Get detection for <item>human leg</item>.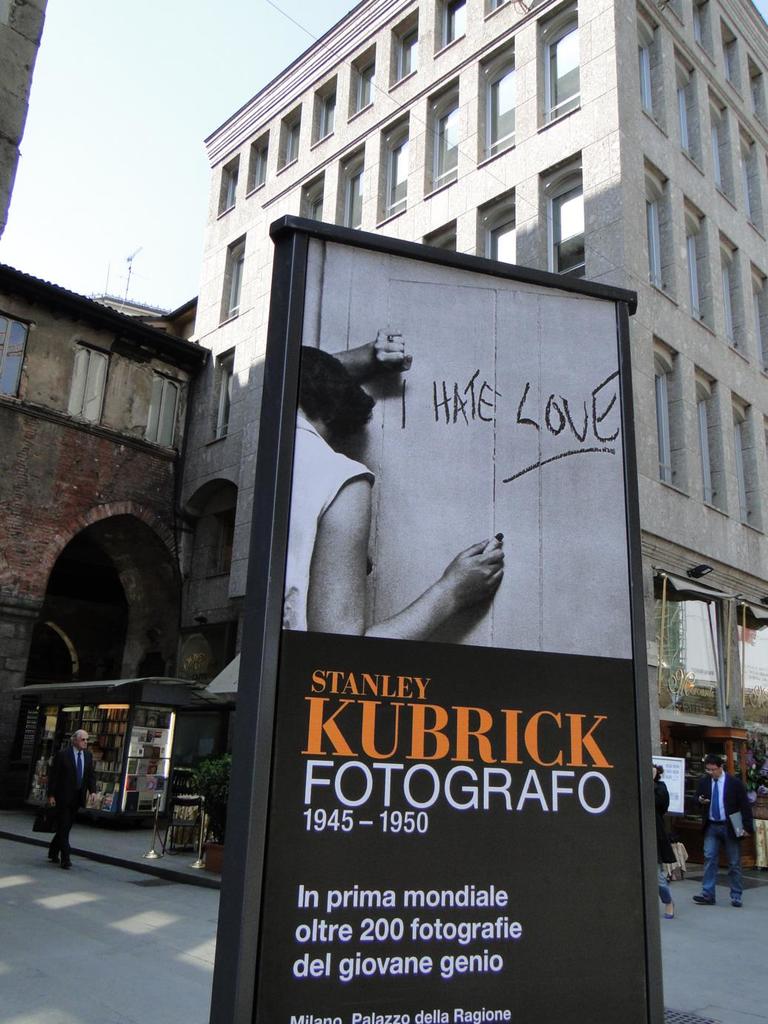
Detection: (left=688, top=825, right=716, bottom=899).
